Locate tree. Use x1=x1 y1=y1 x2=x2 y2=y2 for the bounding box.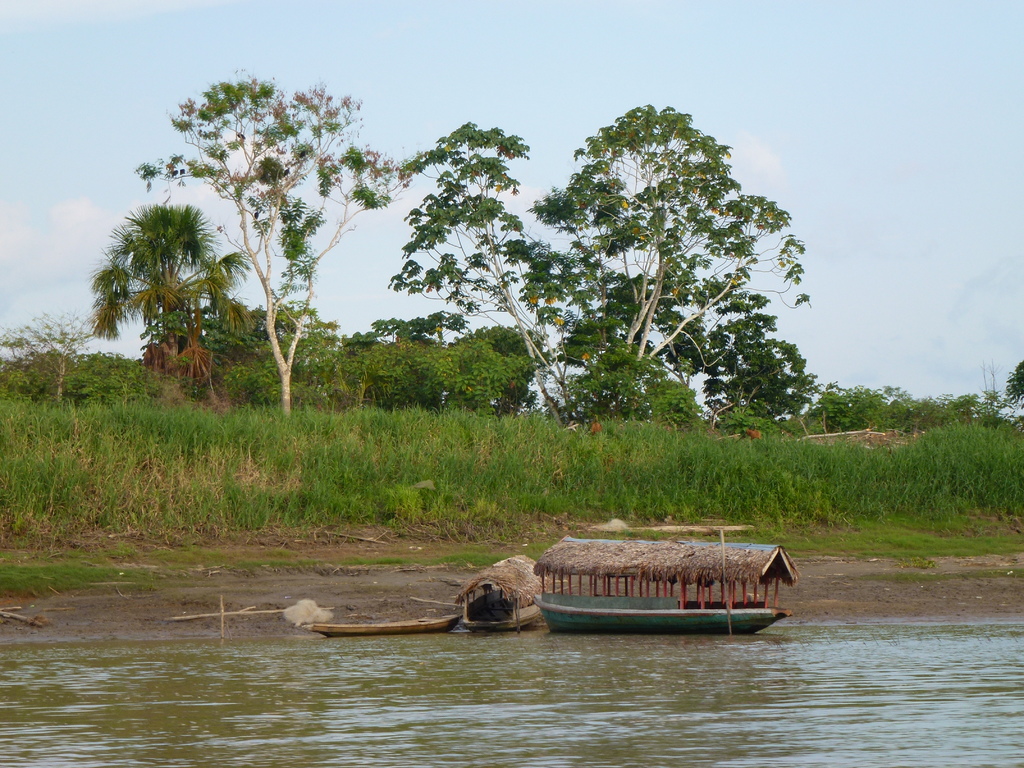
x1=134 y1=63 x2=380 y2=451.
